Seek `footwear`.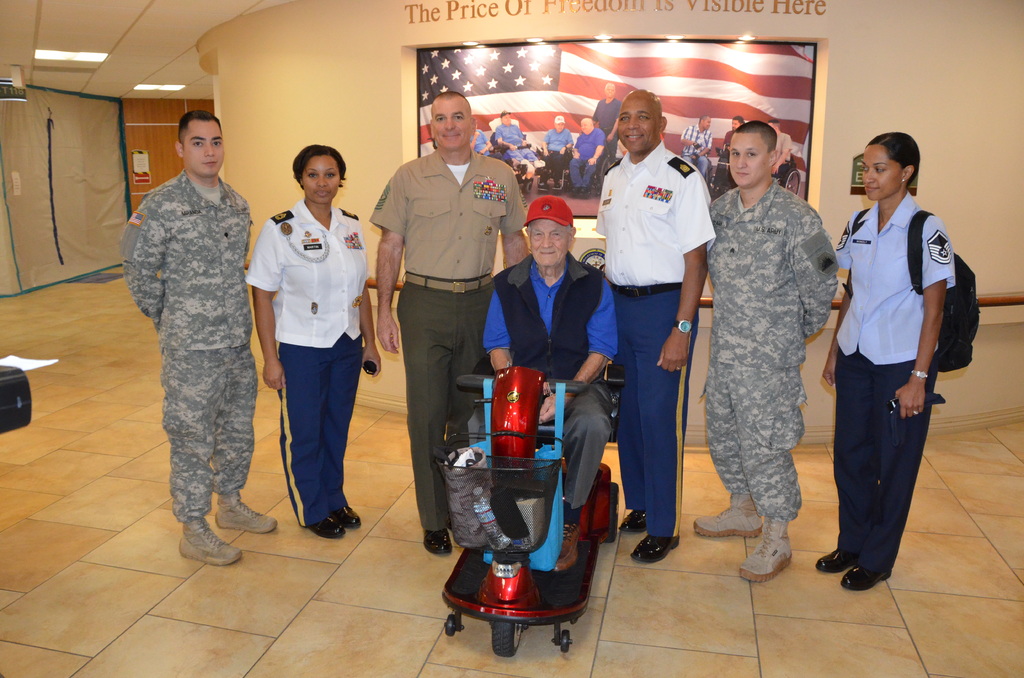
(423, 524, 451, 557).
